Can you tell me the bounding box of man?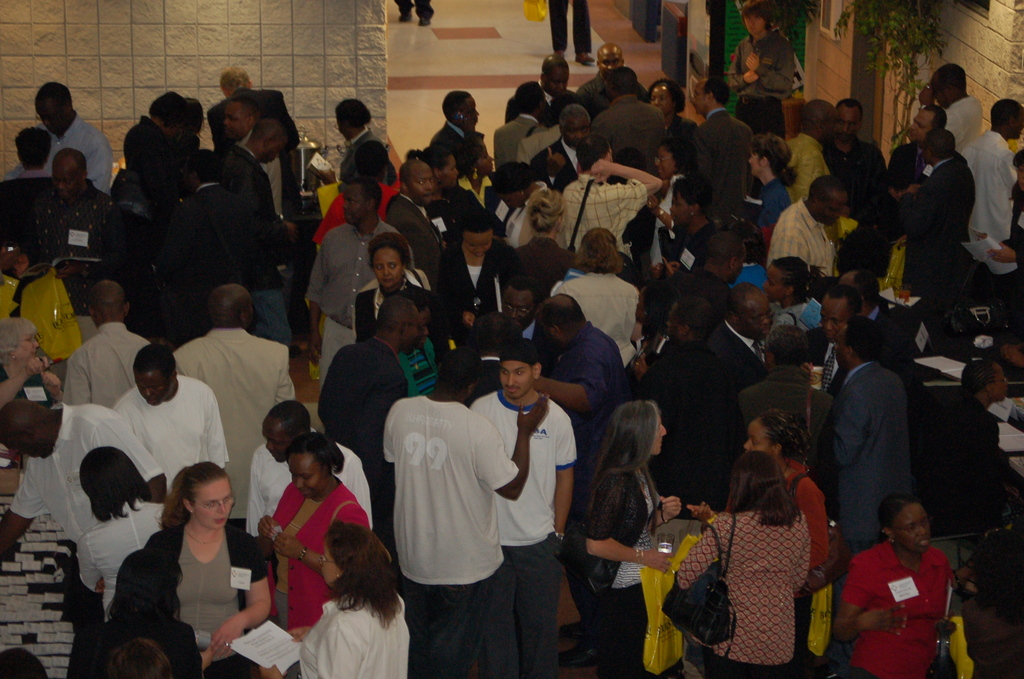
(384, 160, 446, 295).
